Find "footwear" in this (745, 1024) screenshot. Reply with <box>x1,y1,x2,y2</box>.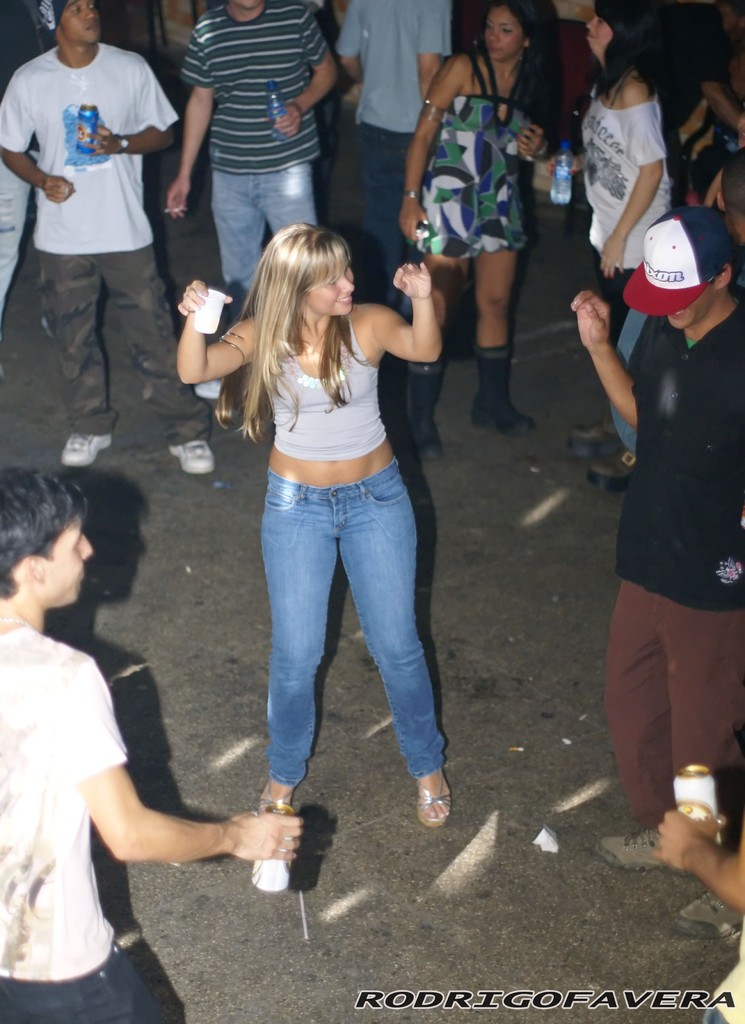
<box>166,435,215,477</box>.
